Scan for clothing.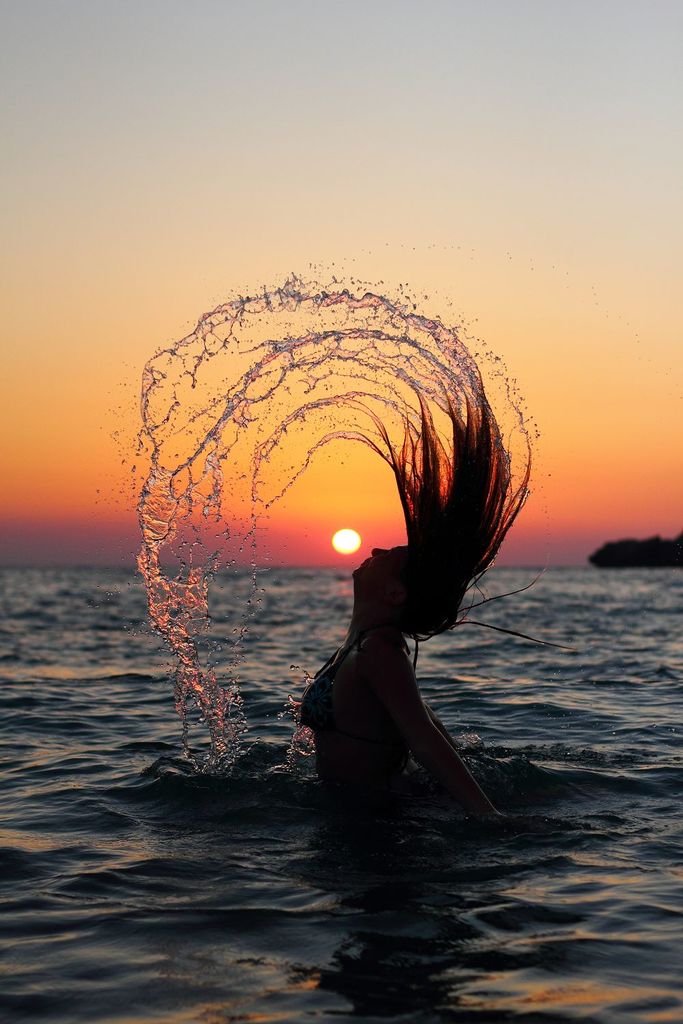
Scan result: BBox(296, 627, 408, 747).
